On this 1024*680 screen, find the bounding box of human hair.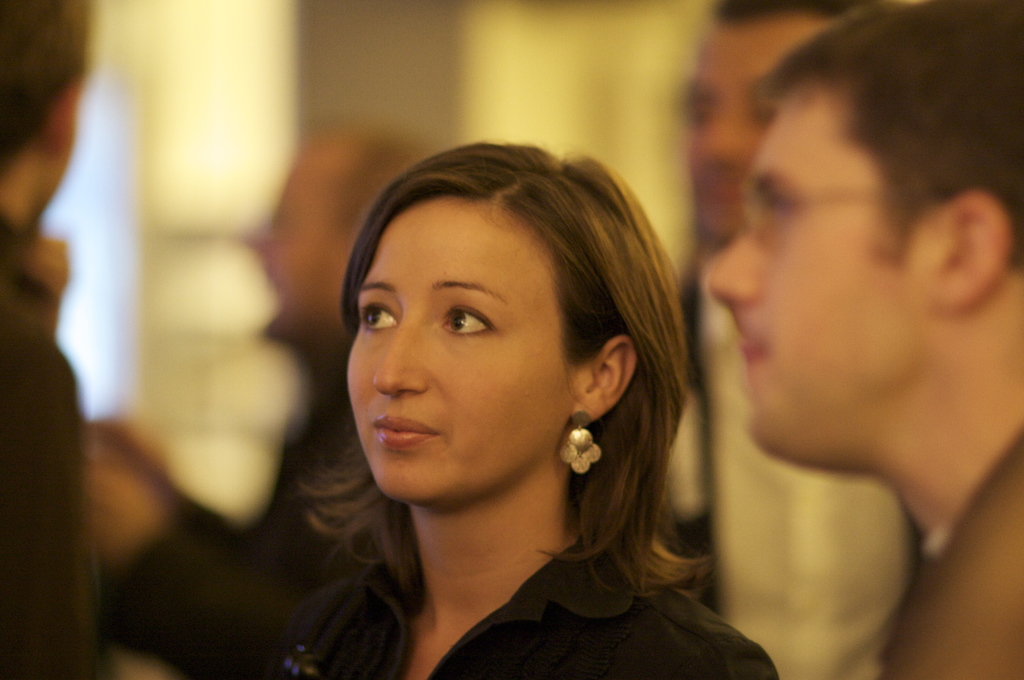
Bounding box: Rect(338, 141, 689, 561).
